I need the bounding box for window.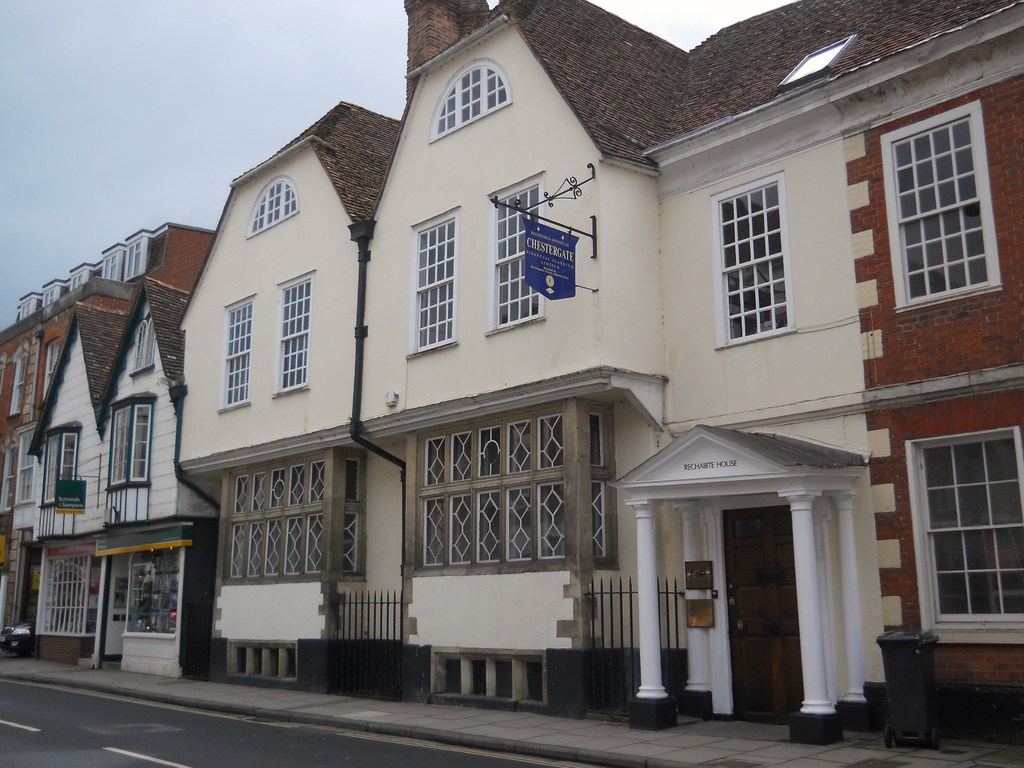
Here it is: select_region(274, 271, 317, 401).
